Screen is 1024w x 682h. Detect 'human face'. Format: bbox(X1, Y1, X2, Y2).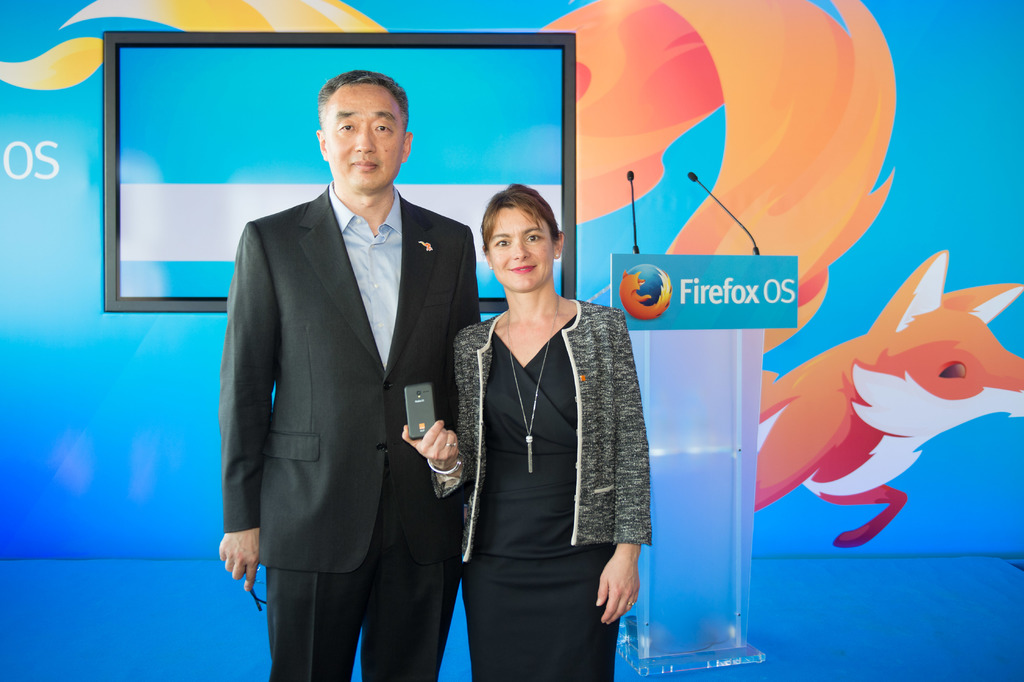
bbox(317, 81, 410, 200).
